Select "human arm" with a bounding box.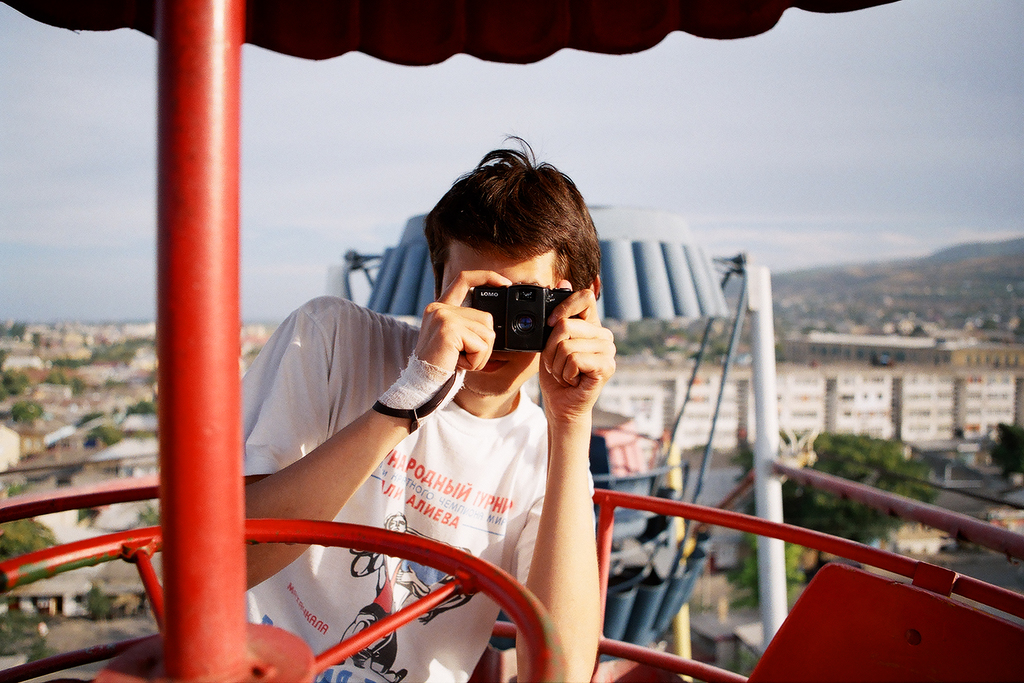
351/549/386/578.
